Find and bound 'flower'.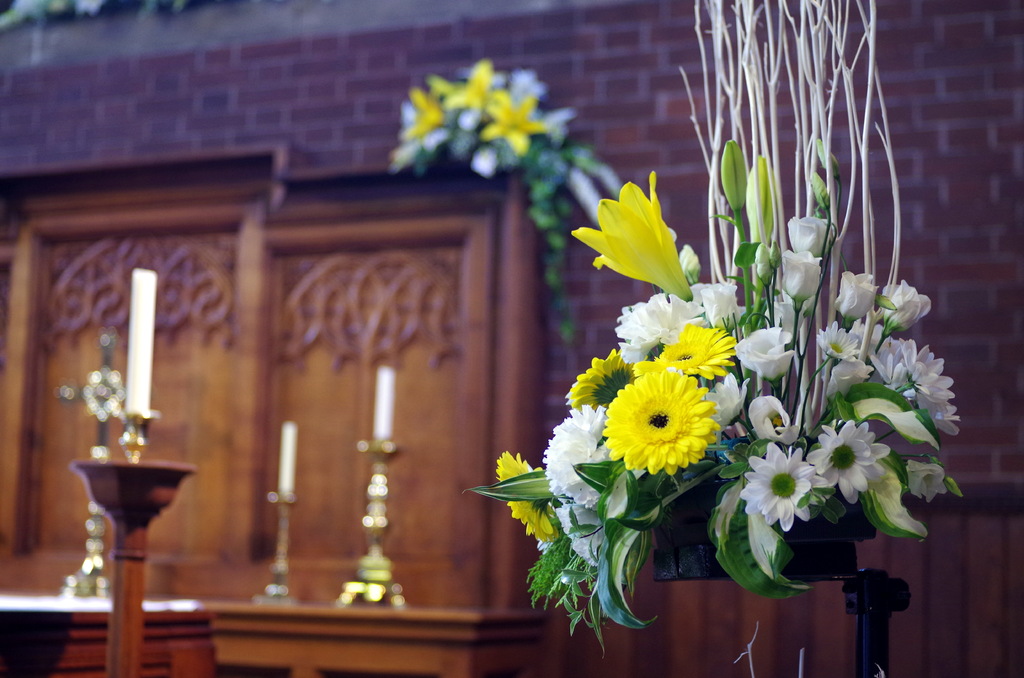
Bound: select_region(571, 174, 687, 298).
